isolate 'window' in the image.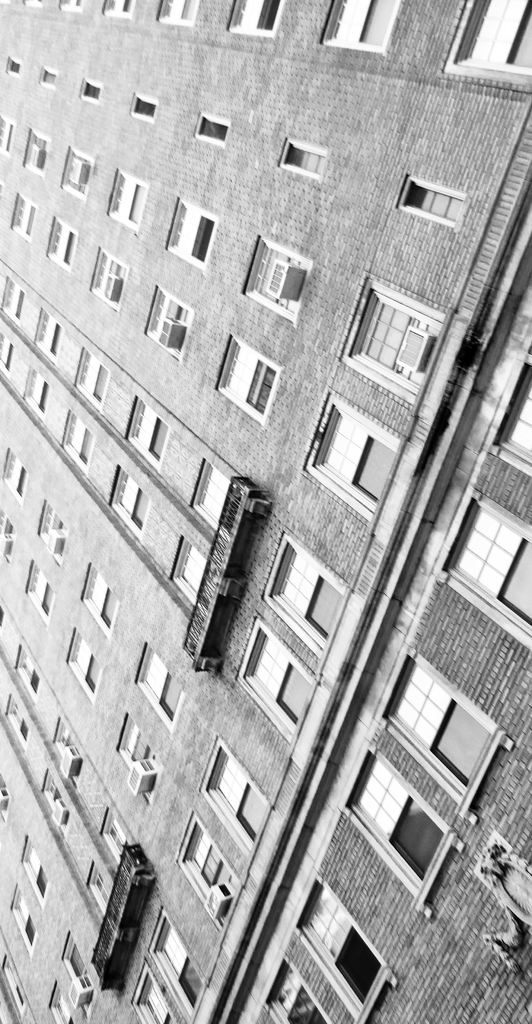
Isolated region: <region>367, 771, 463, 888</region>.
